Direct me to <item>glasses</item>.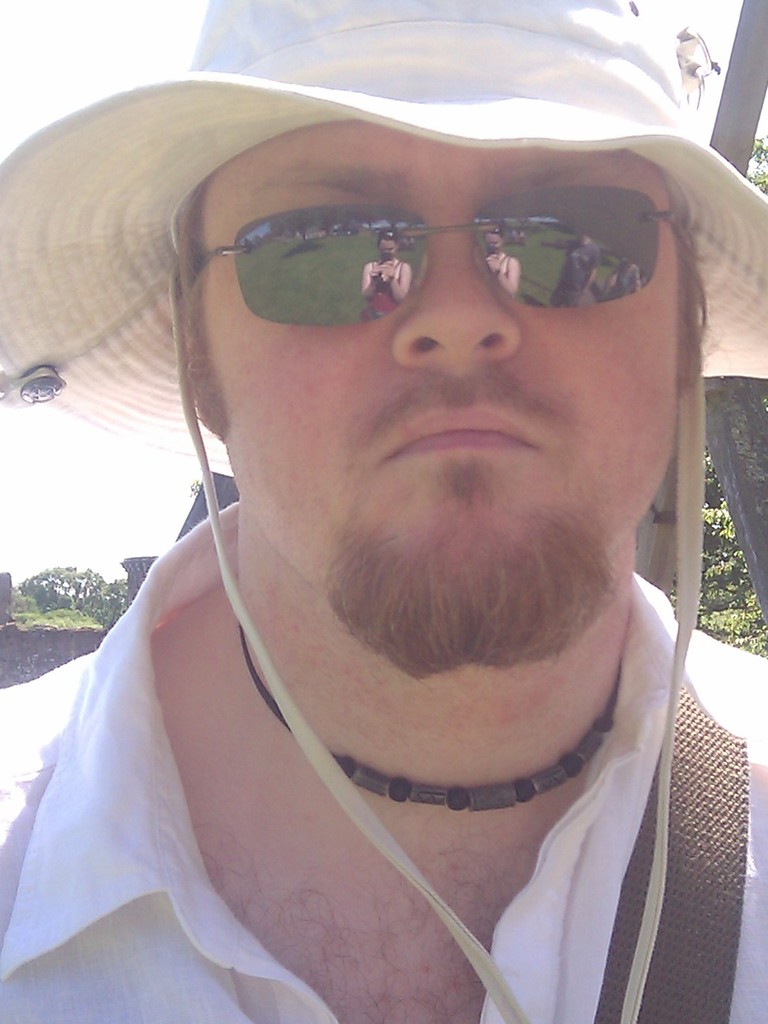
Direction: 191/186/698/323.
